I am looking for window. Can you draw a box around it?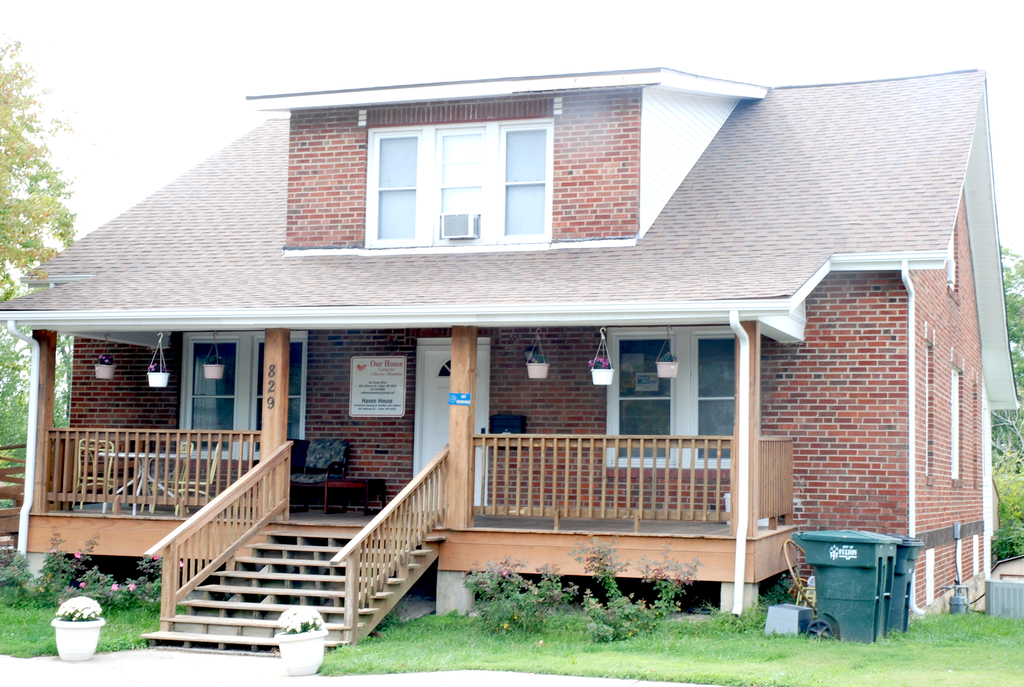
Sure, the bounding box is (600,328,758,467).
